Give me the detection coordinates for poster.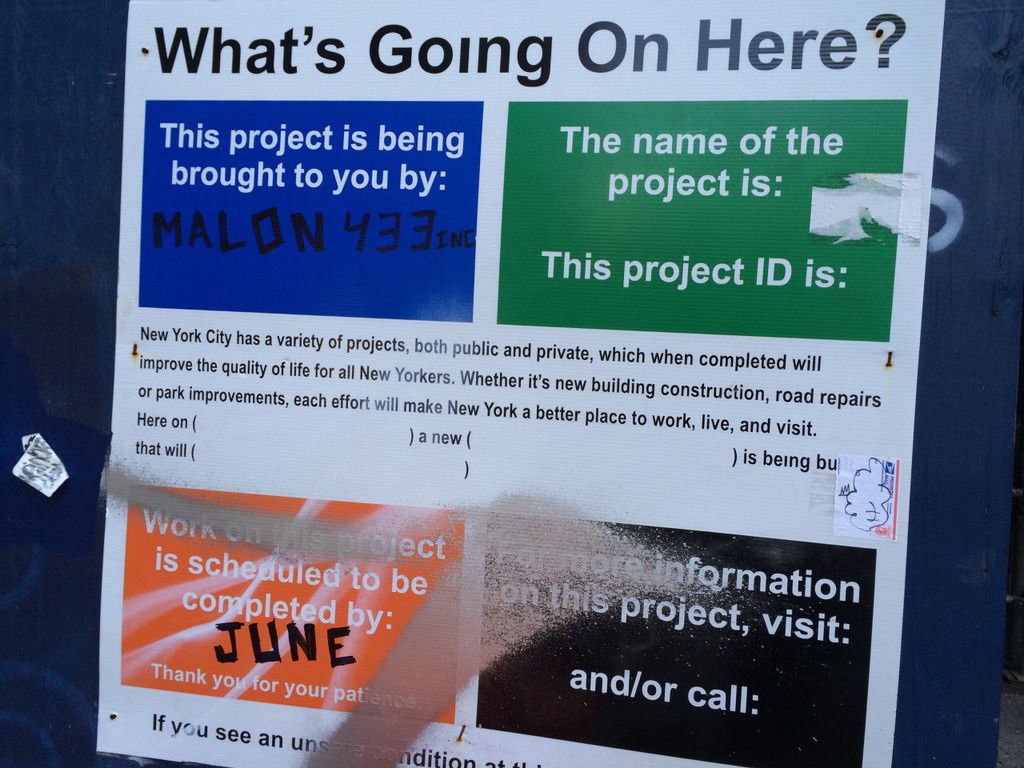
93 0 950 767.
